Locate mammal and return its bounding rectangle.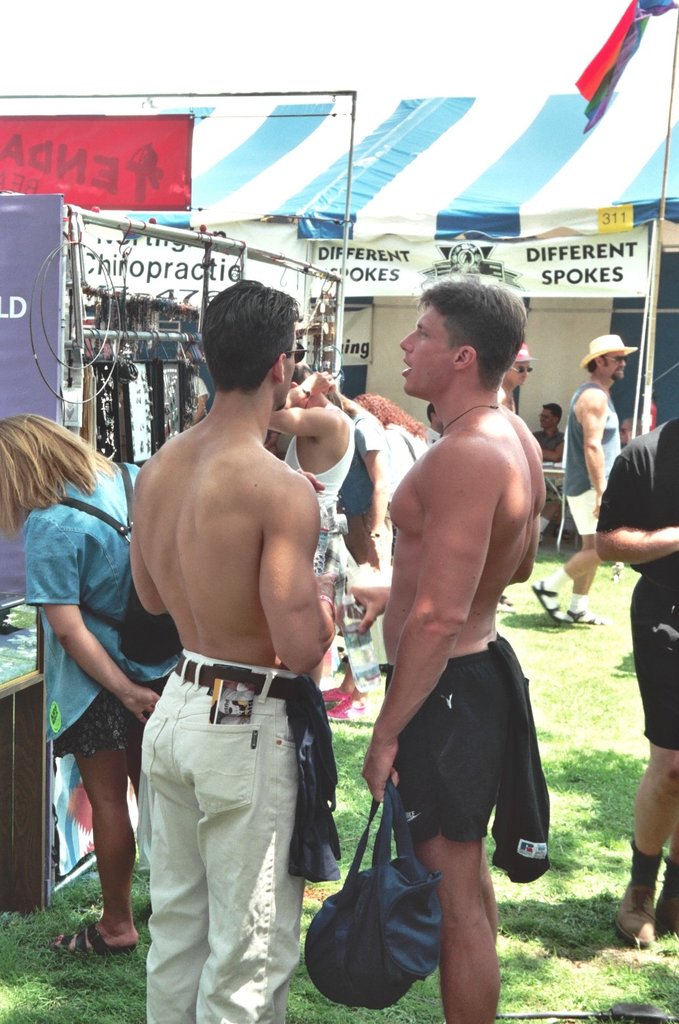
region(267, 358, 361, 711).
